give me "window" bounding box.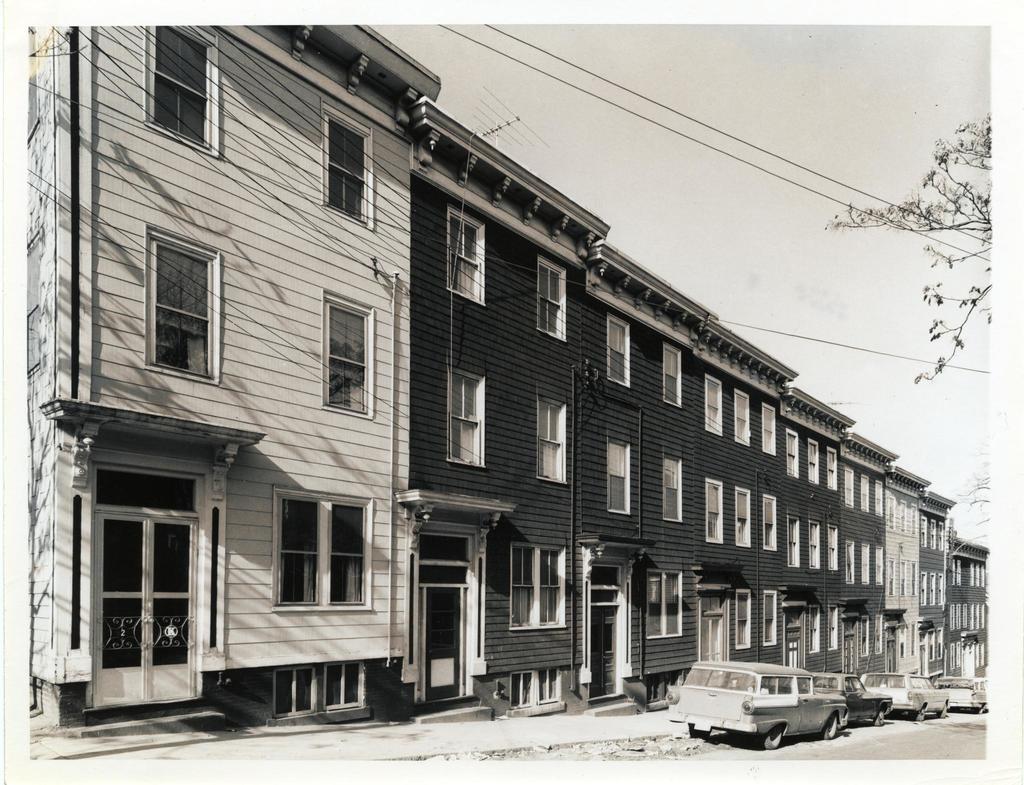
Rect(447, 208, 484, 304).
